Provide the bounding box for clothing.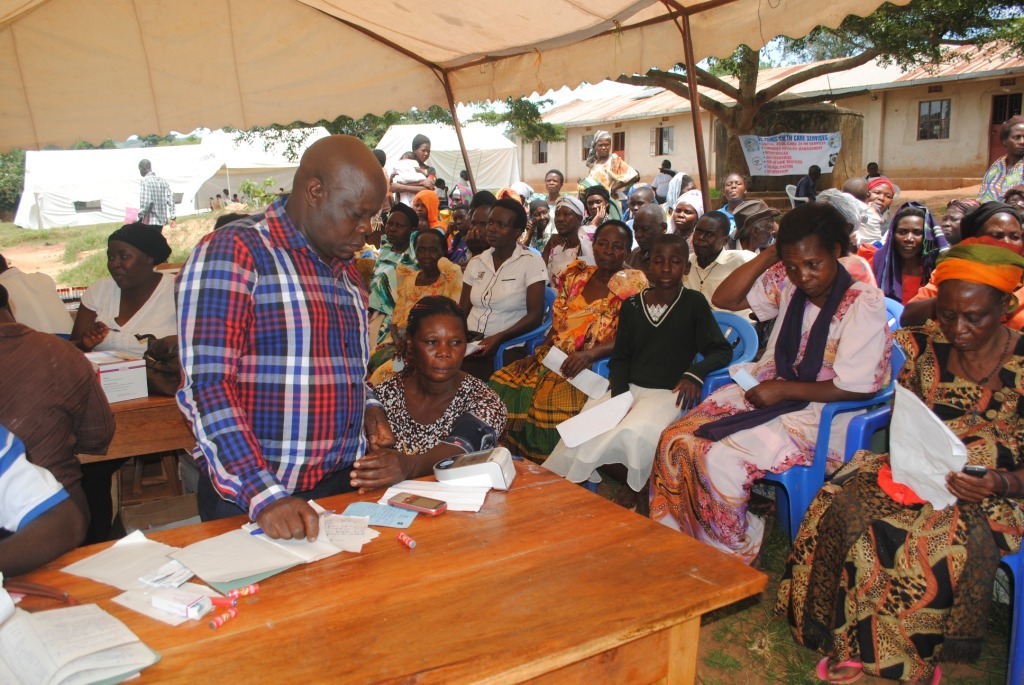
[left=868, top=204, right=946, bottom=307].
